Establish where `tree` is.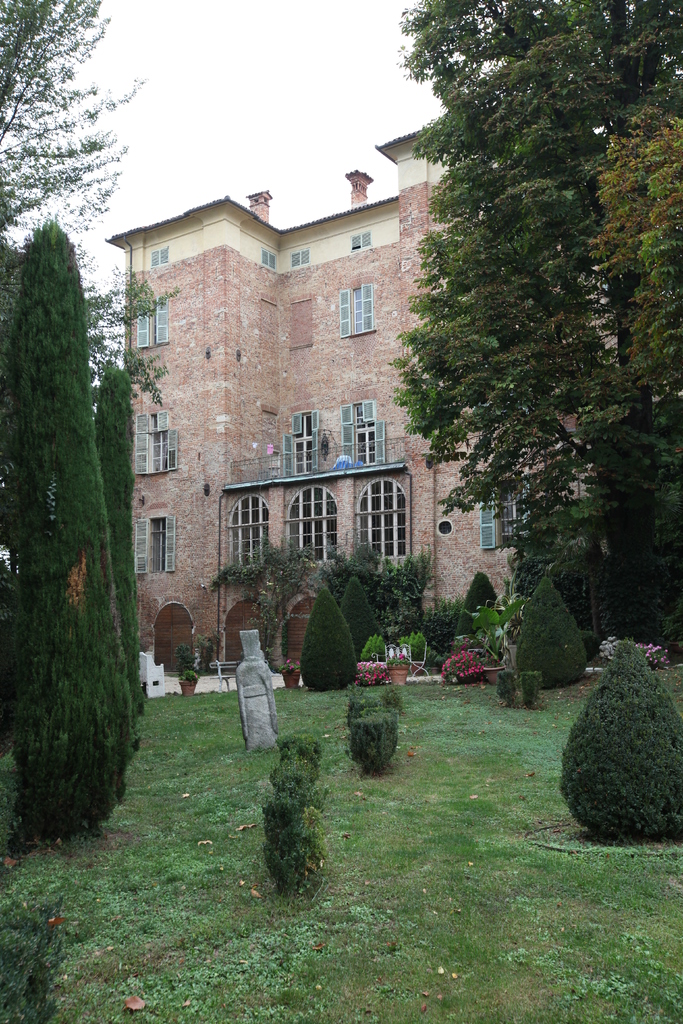
Established at (0,215,138,856).
